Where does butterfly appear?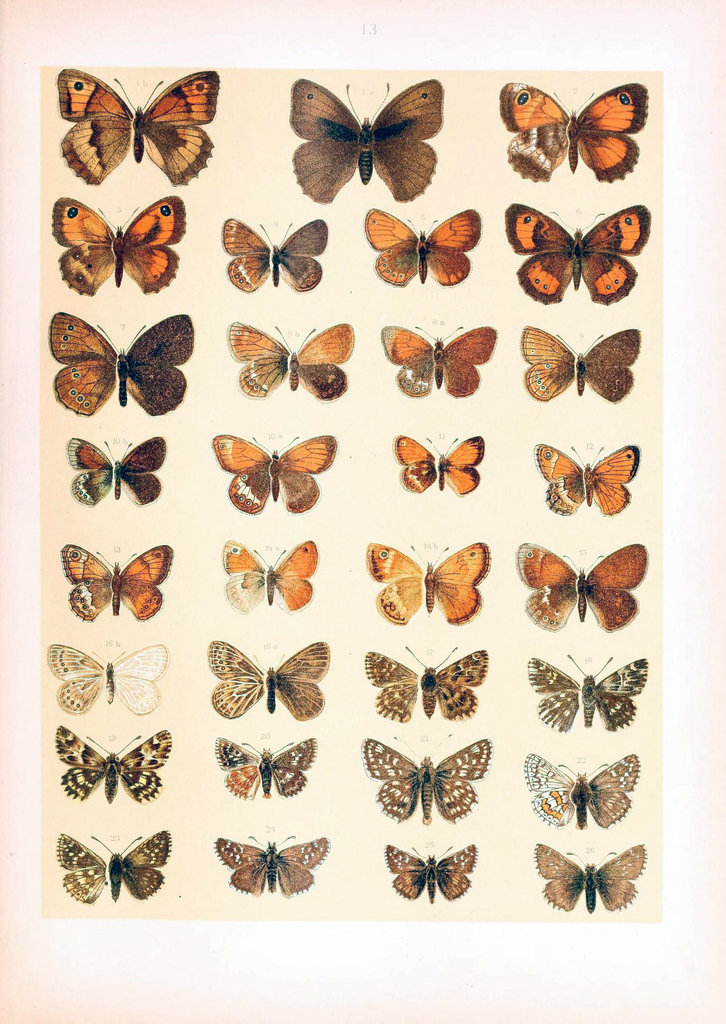
Appears at region(519, 652, 652, 735).
